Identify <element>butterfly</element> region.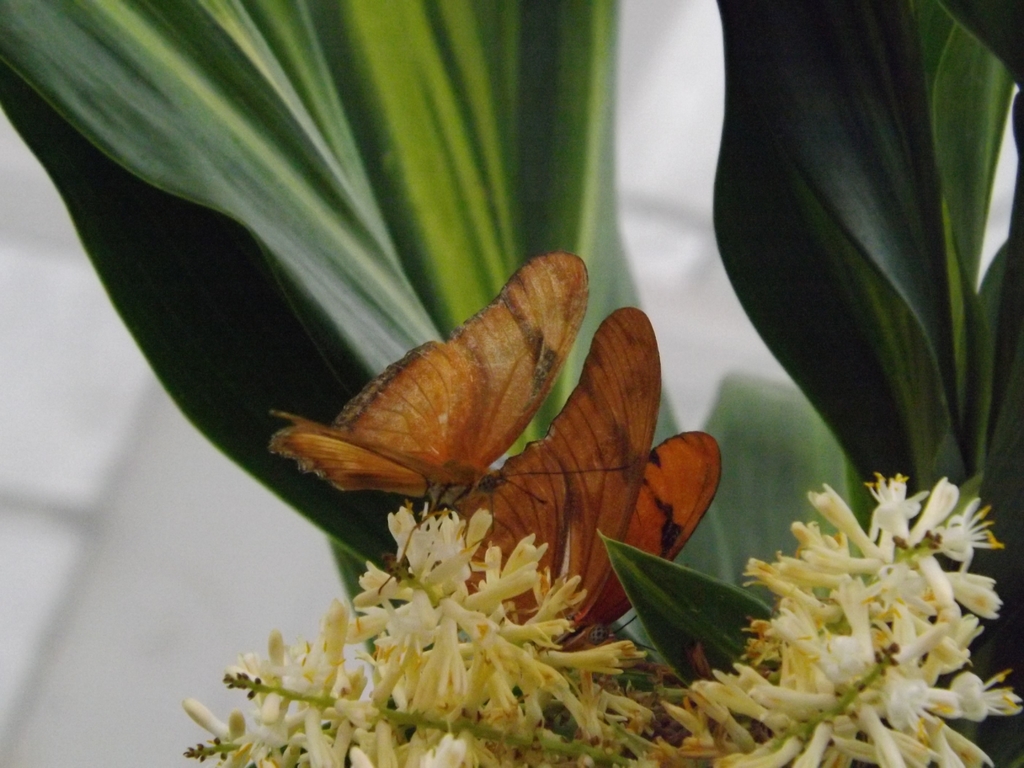
Region: 243/234/710/605.
